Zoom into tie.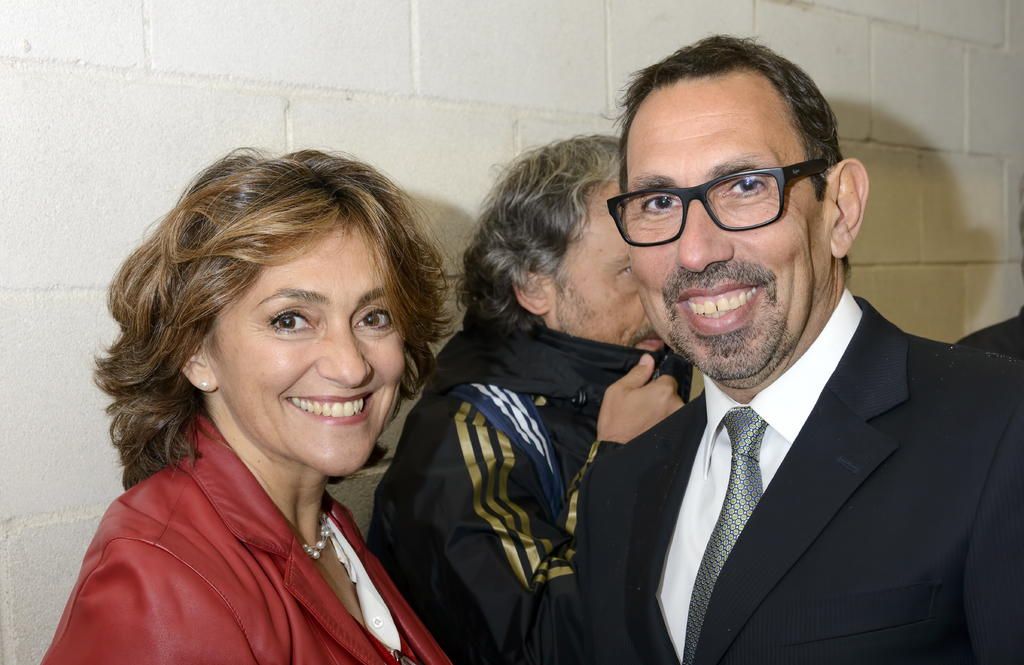
Zoom target: (685,410,770,664).
